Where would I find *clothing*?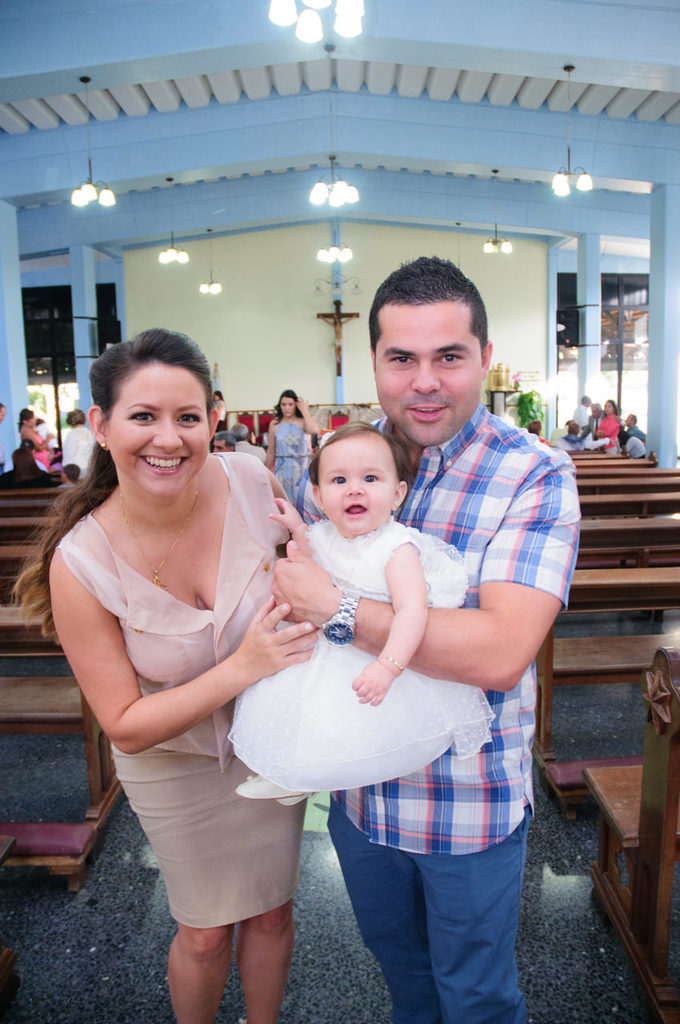
At (323,399,582,1023).
